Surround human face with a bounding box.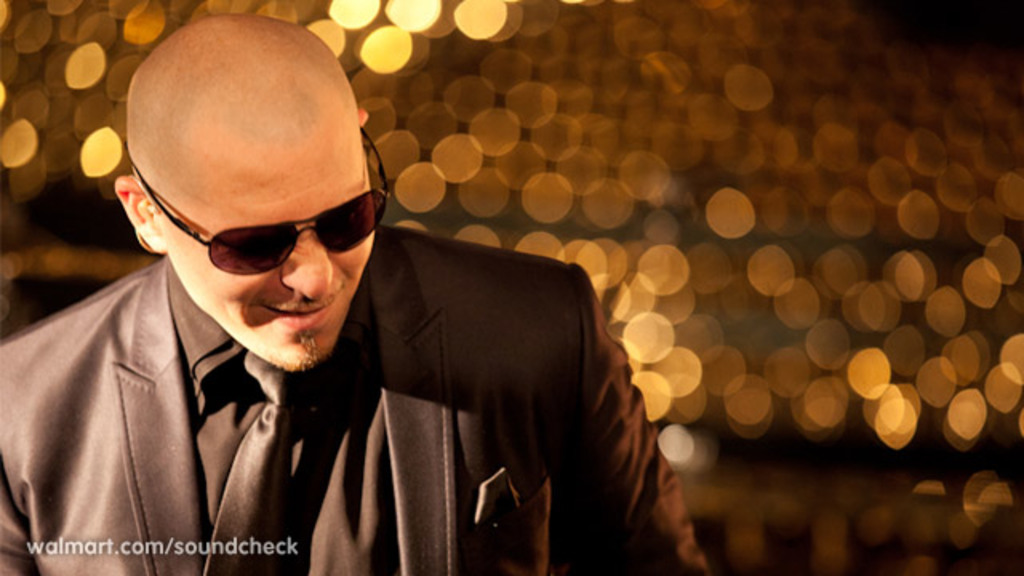
pyautogui.locateOnScreen(160, 130, 378, 373).
